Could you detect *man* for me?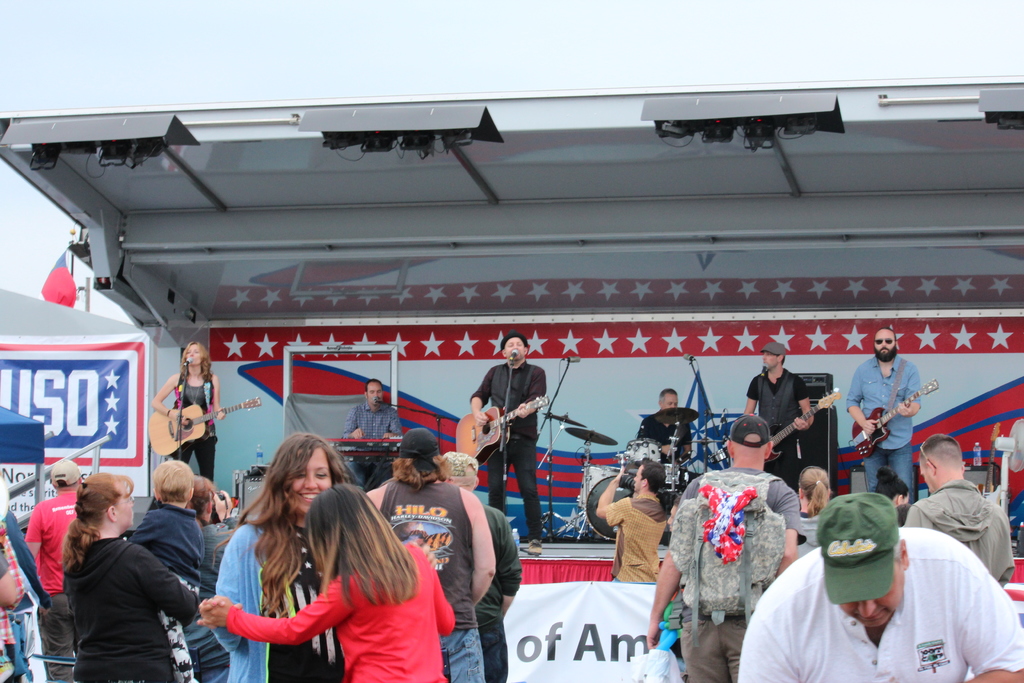
Detection result: left=906, top=431, right=1011, bottom=591.
